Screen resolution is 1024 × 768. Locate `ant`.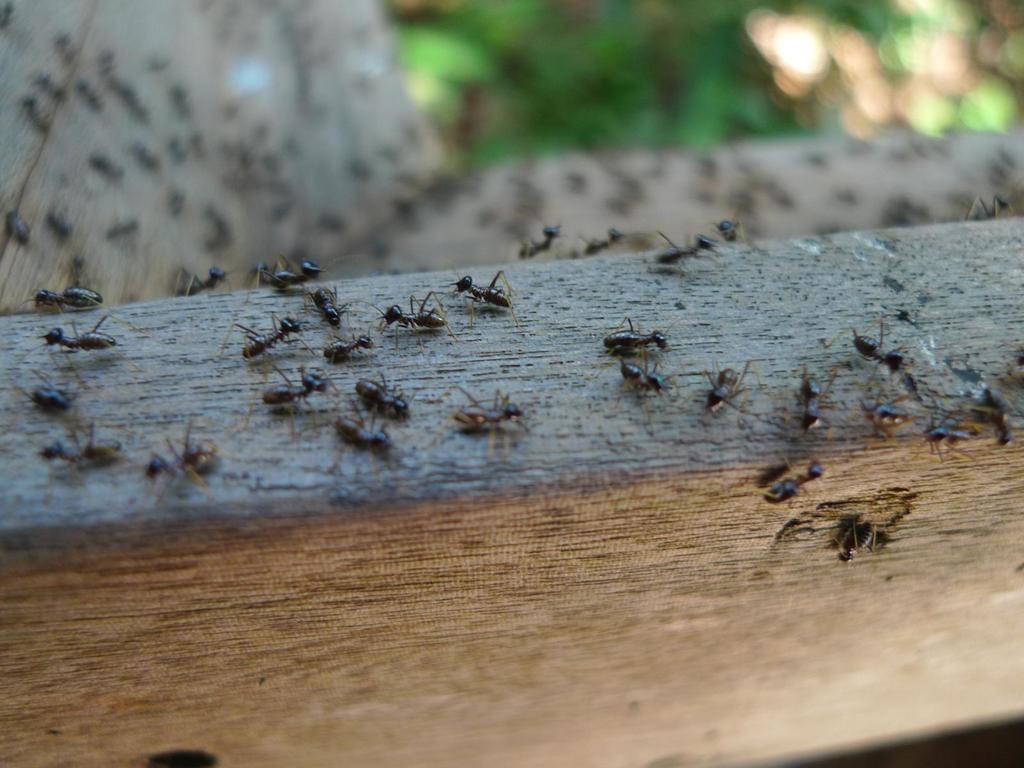
250/361/340/426.
